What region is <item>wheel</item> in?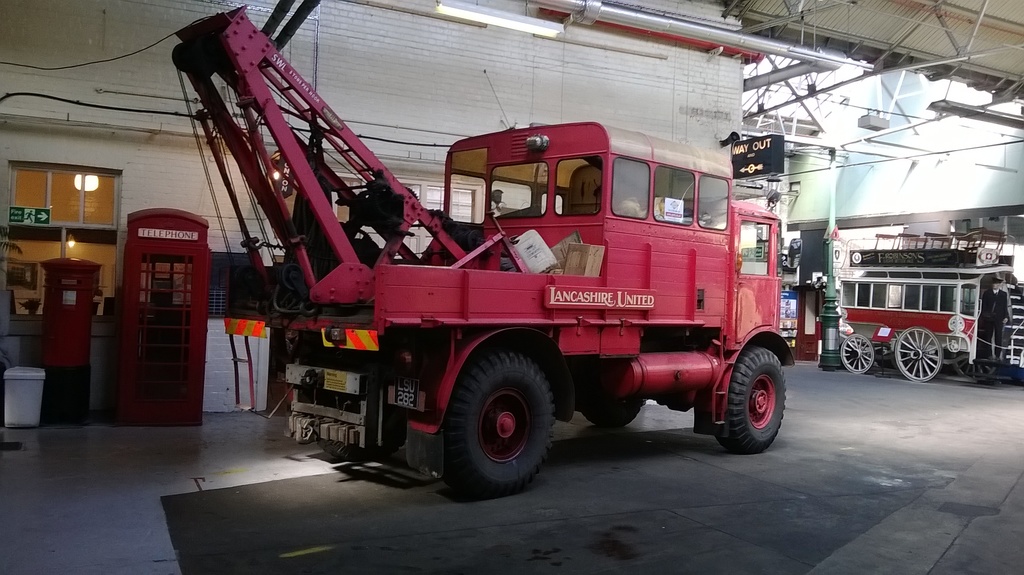
(x1=433, y1=342, x2=568, y2=483).
